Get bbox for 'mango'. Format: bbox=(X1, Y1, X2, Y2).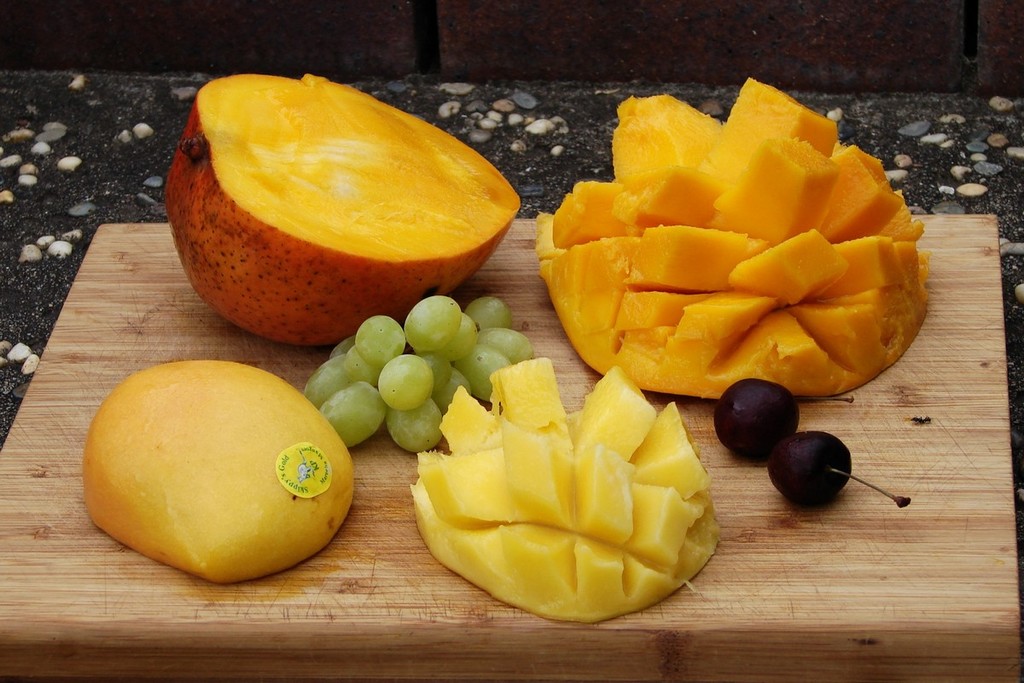
bbox=(84, 362, 352, 588).
